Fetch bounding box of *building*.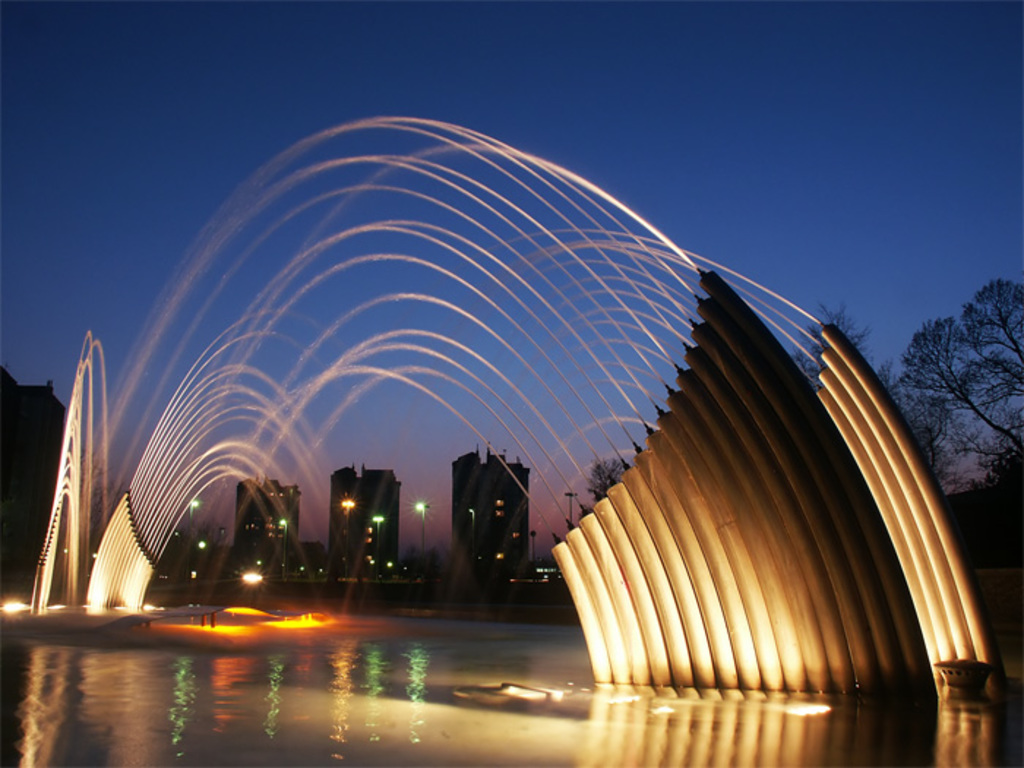
Bbox: rect(331, 464, 404, 569).
